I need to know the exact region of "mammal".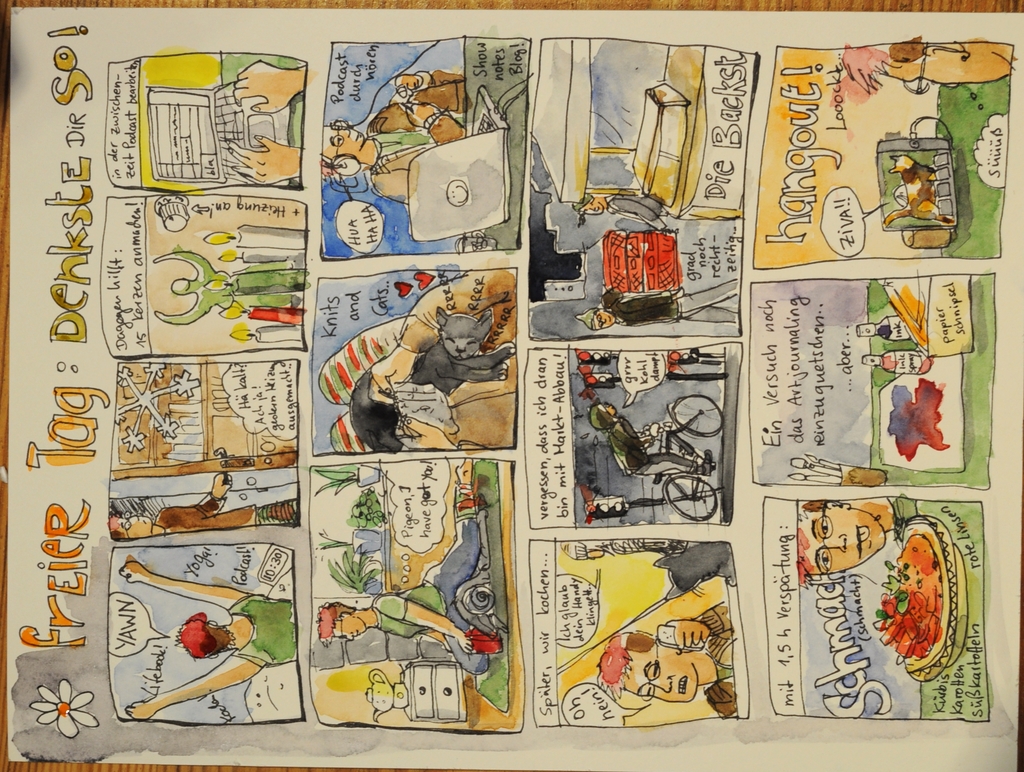
Region: locate(586, 396, 708, 479).
